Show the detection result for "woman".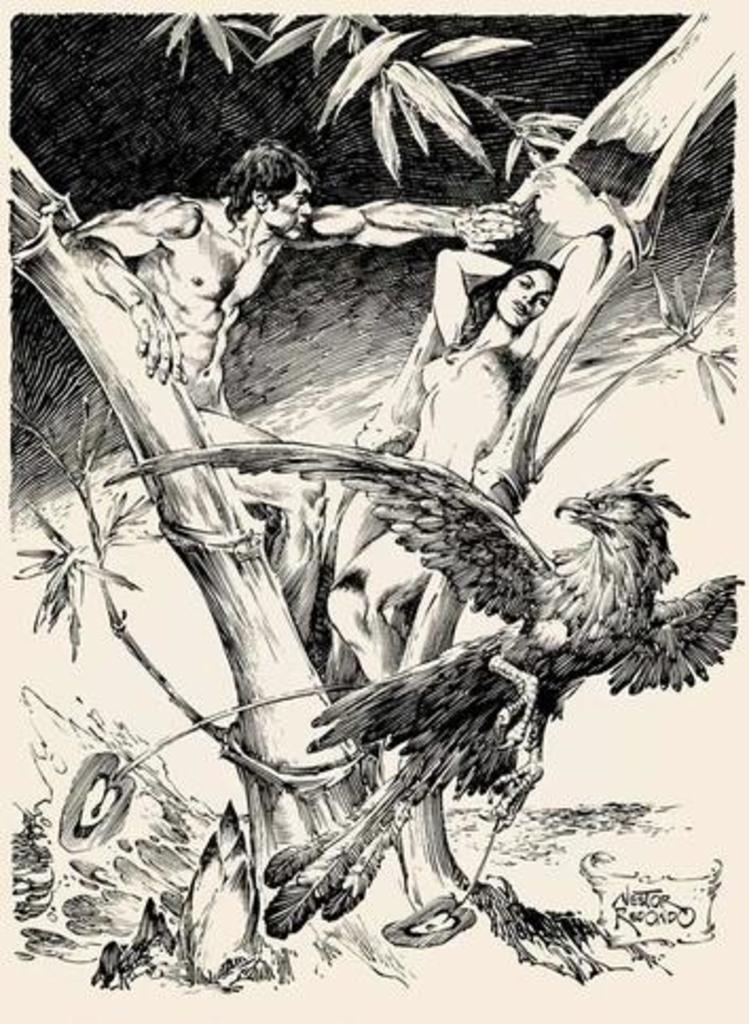
[324,233,603,700].
